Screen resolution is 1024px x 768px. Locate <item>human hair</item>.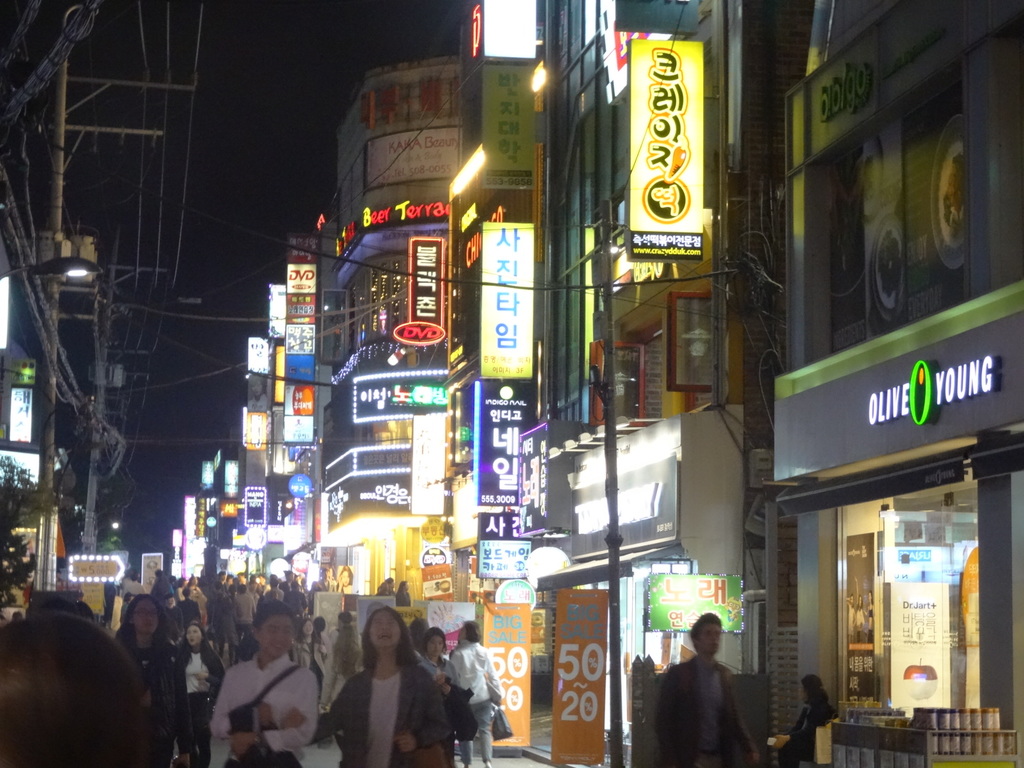
box=[361, 599, 422, 667].
